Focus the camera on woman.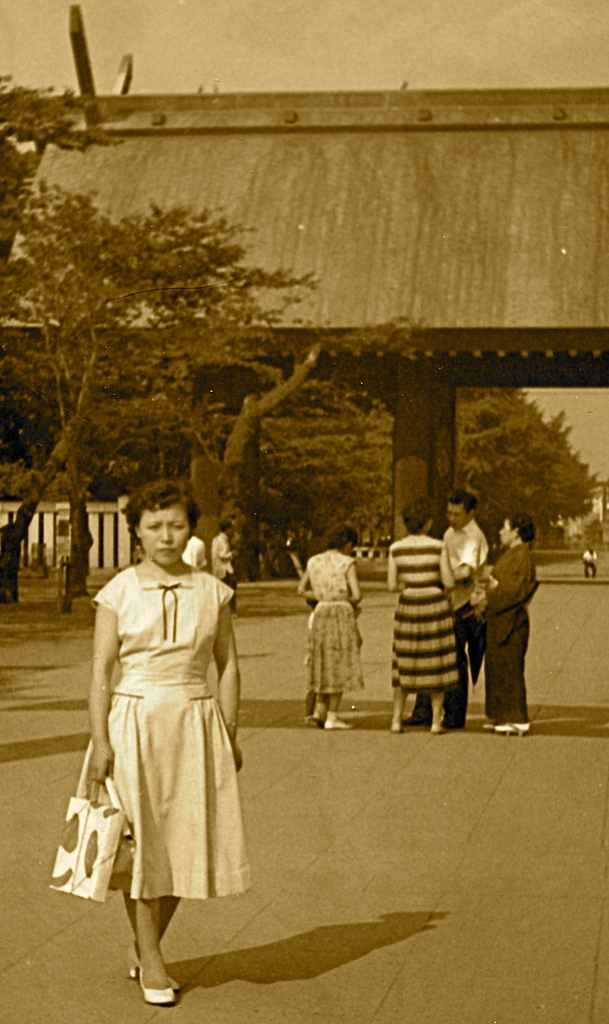
Focus region: left=478, top=513, right=539, bottom=736.
